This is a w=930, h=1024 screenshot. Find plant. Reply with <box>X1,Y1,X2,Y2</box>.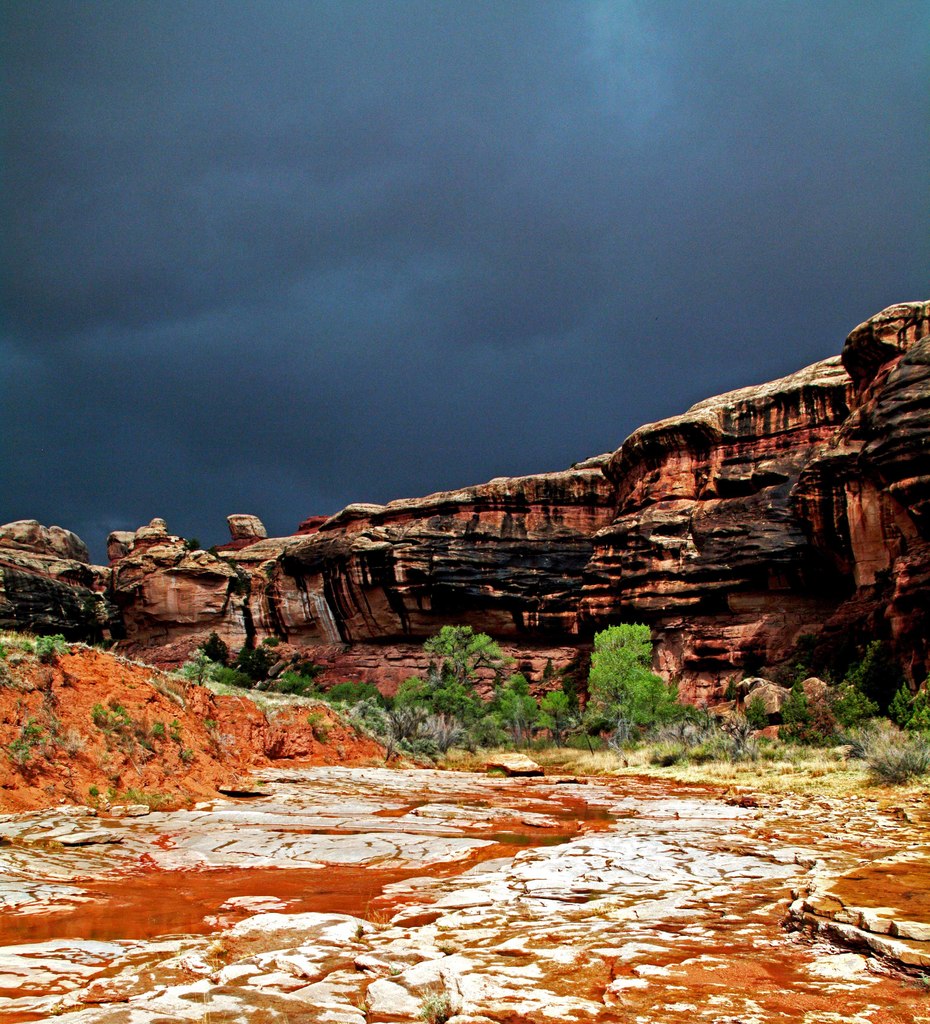
<box>210,662,252,691</box>.
